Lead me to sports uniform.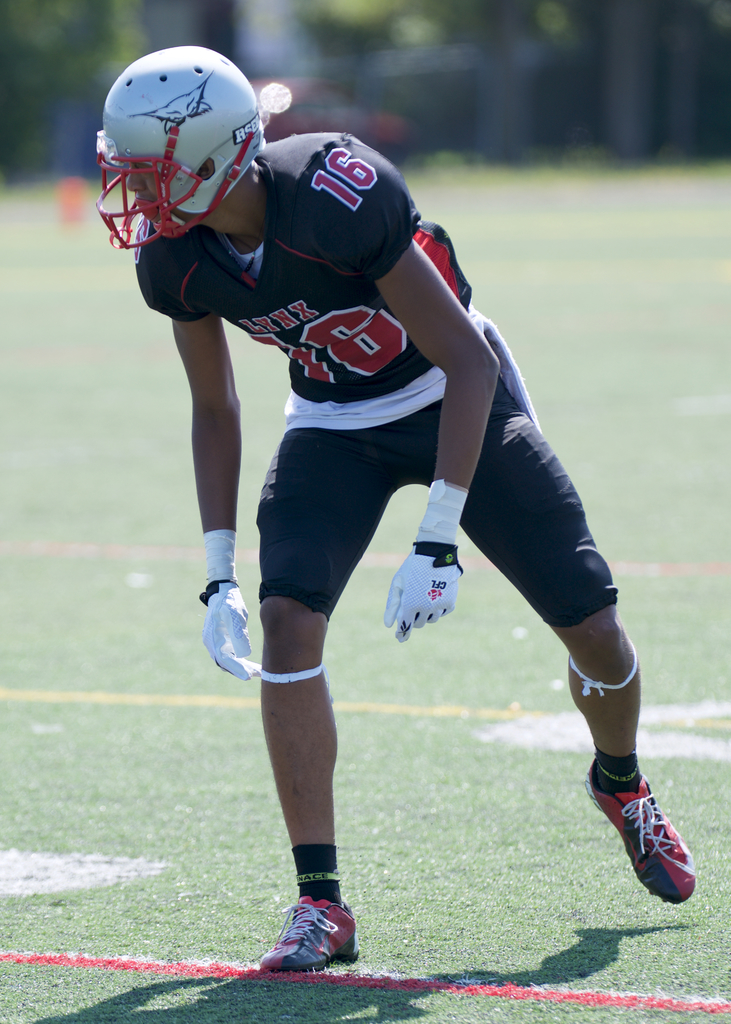
Lead to (x1=93, y1=48, x2=699, y2=966).
